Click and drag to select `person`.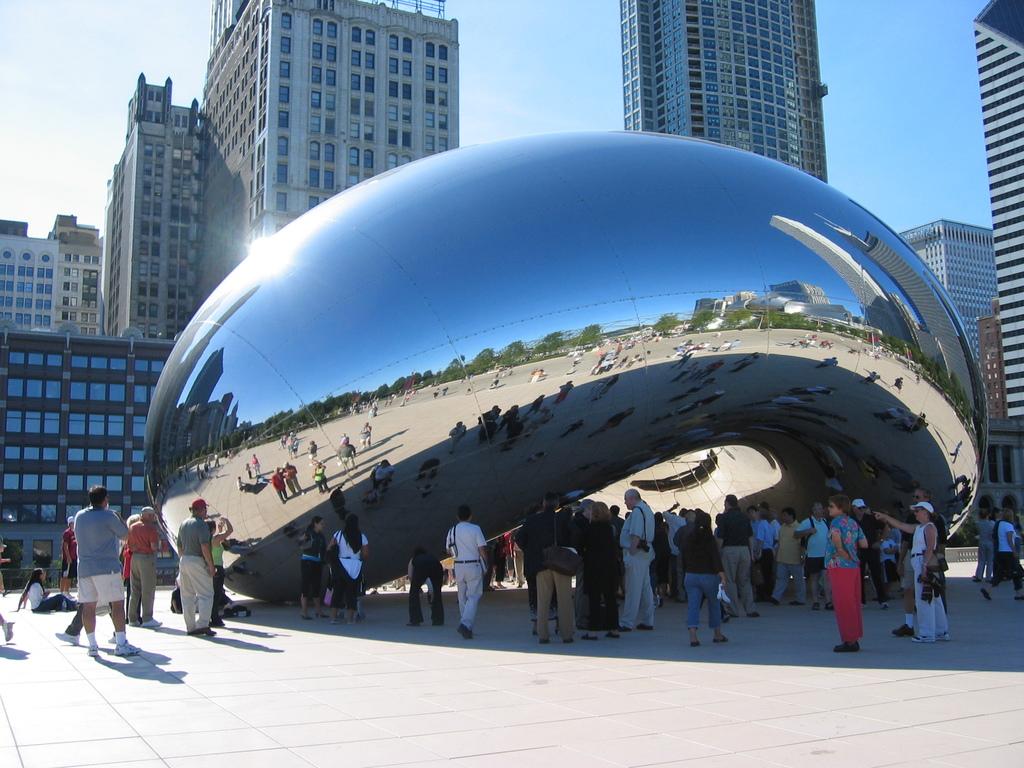
Selection: bbox=(172, 497, 213, 637).
